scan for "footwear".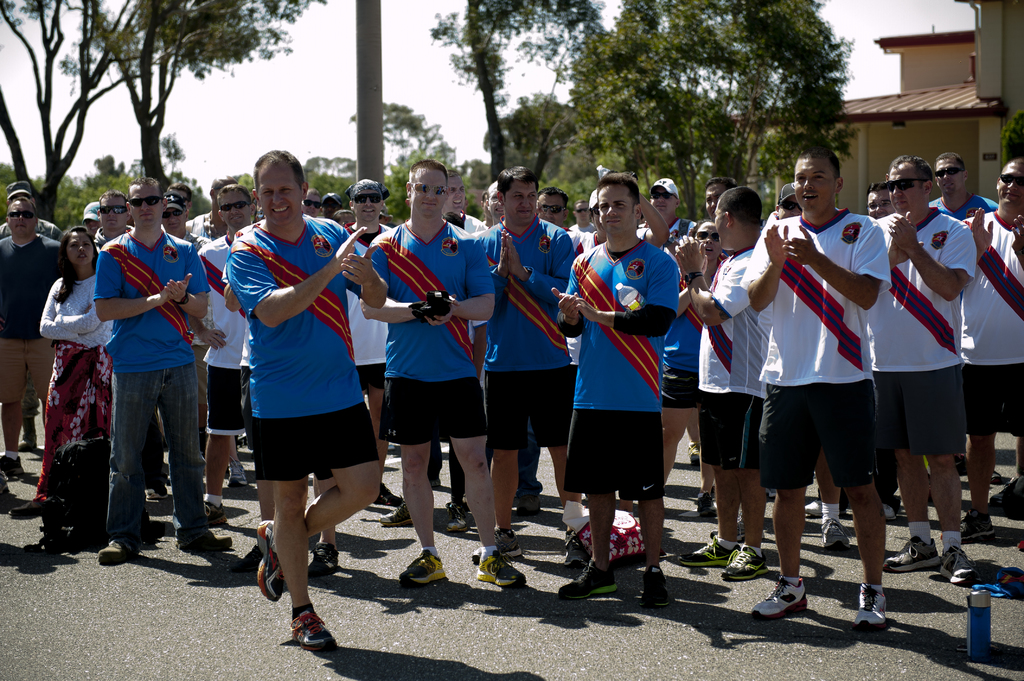
Scan result: rect(819, 517, 852, 548).
